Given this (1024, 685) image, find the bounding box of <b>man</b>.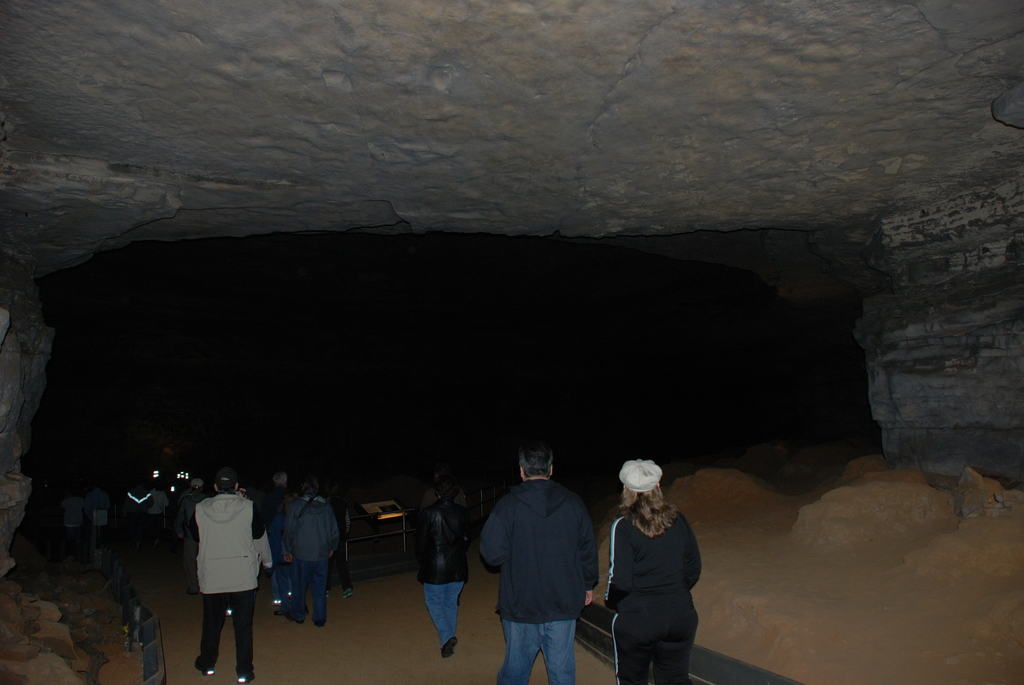
pyautogui.locateOnScreen(58, 494, 90, 551).
